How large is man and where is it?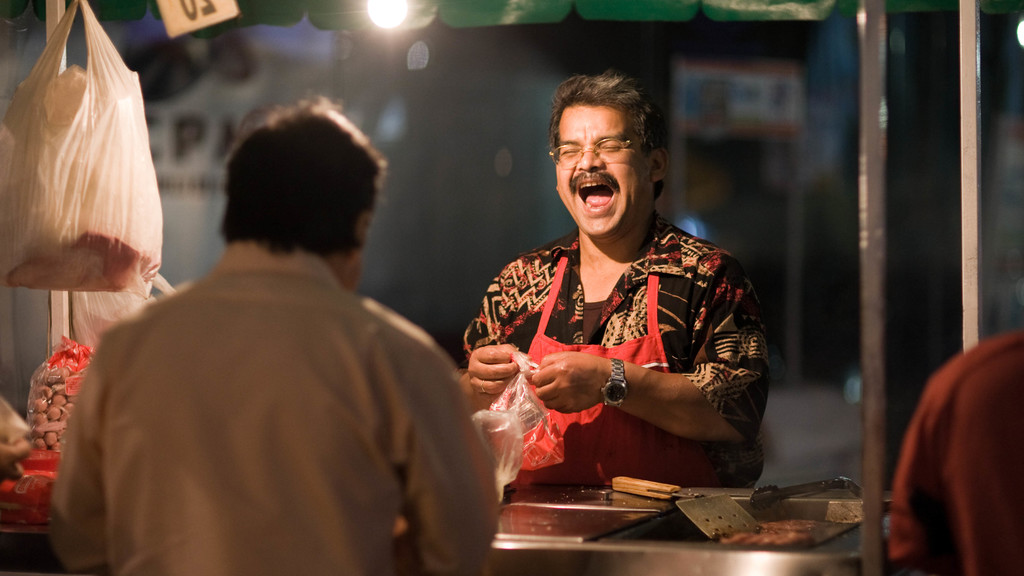
Bounding box: bbox=(49, 102, 487, 559).
